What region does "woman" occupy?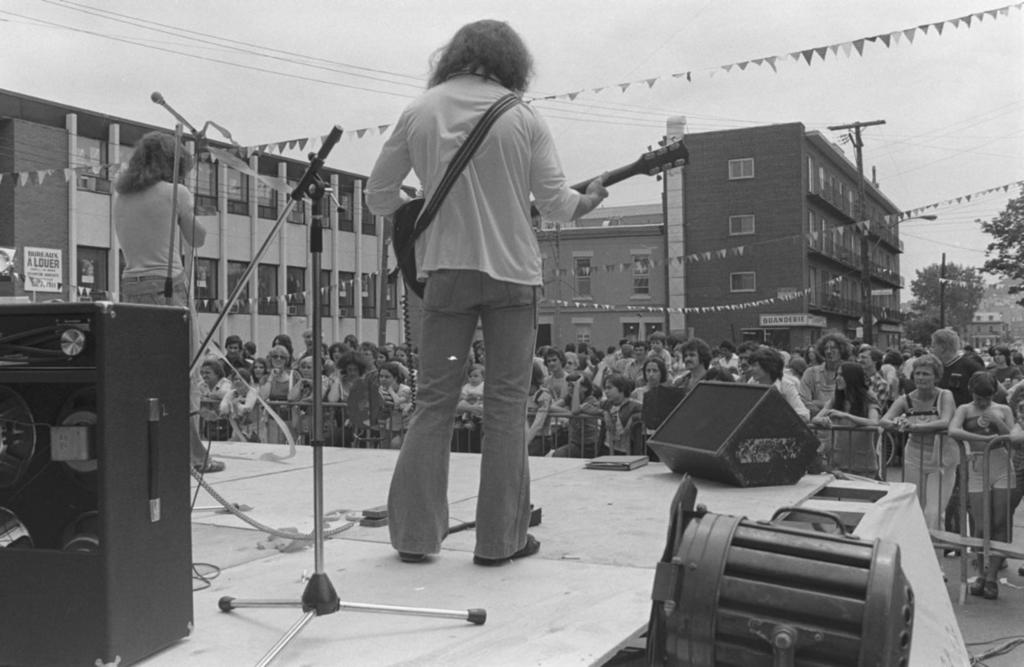
BBox(376, 360, 415, 441).
